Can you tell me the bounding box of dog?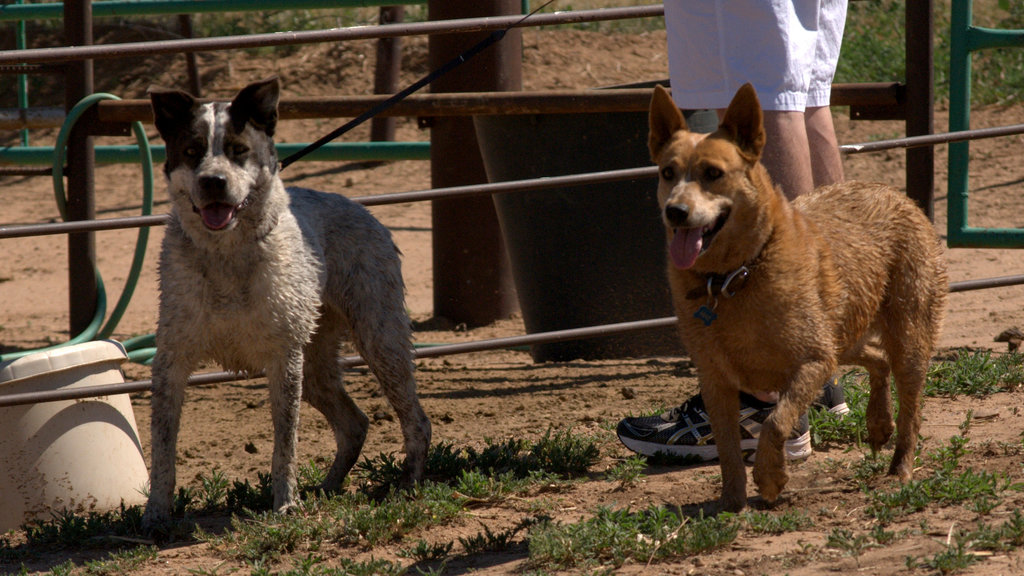
bbox=[136, 75, 430, 534].
